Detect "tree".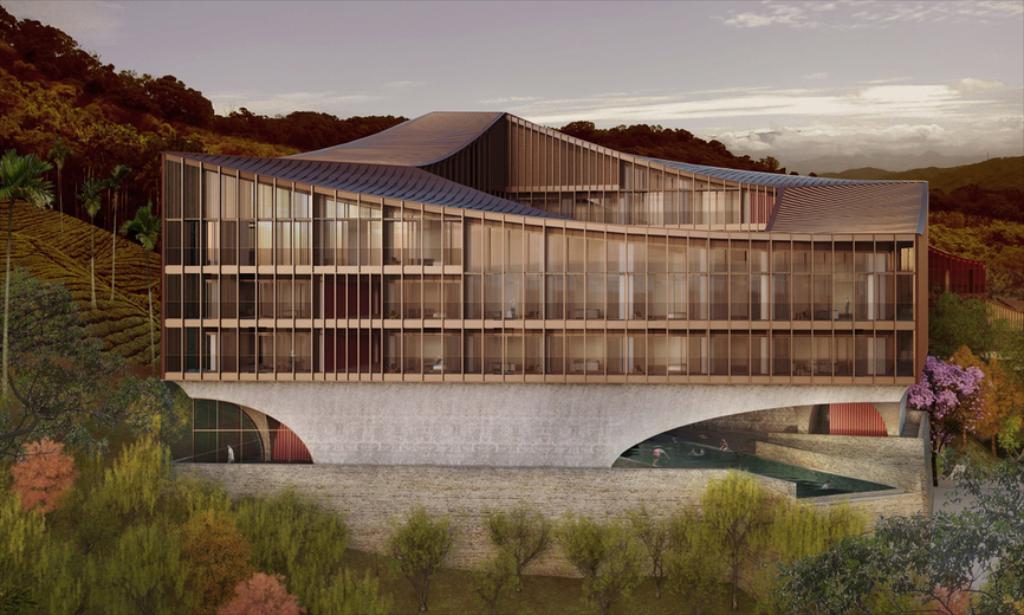
Detected at Rect(395, 480, 461, 608).
